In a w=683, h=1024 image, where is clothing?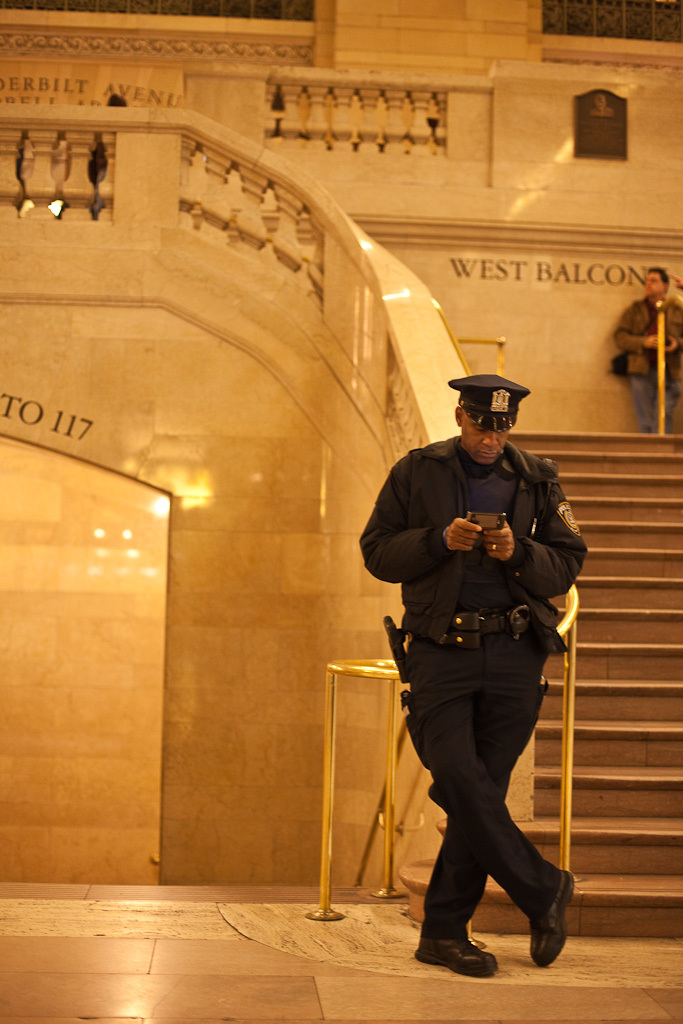
370,417,587,910.
